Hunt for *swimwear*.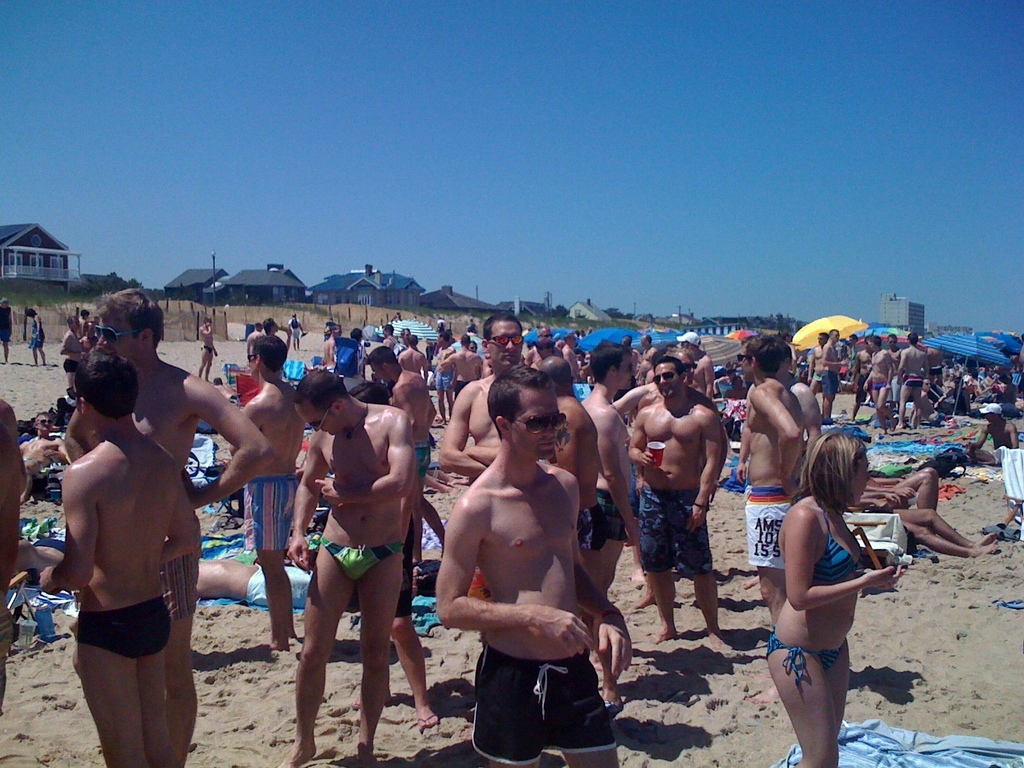
Hunted down at detection(642, 484, 718, 579).
